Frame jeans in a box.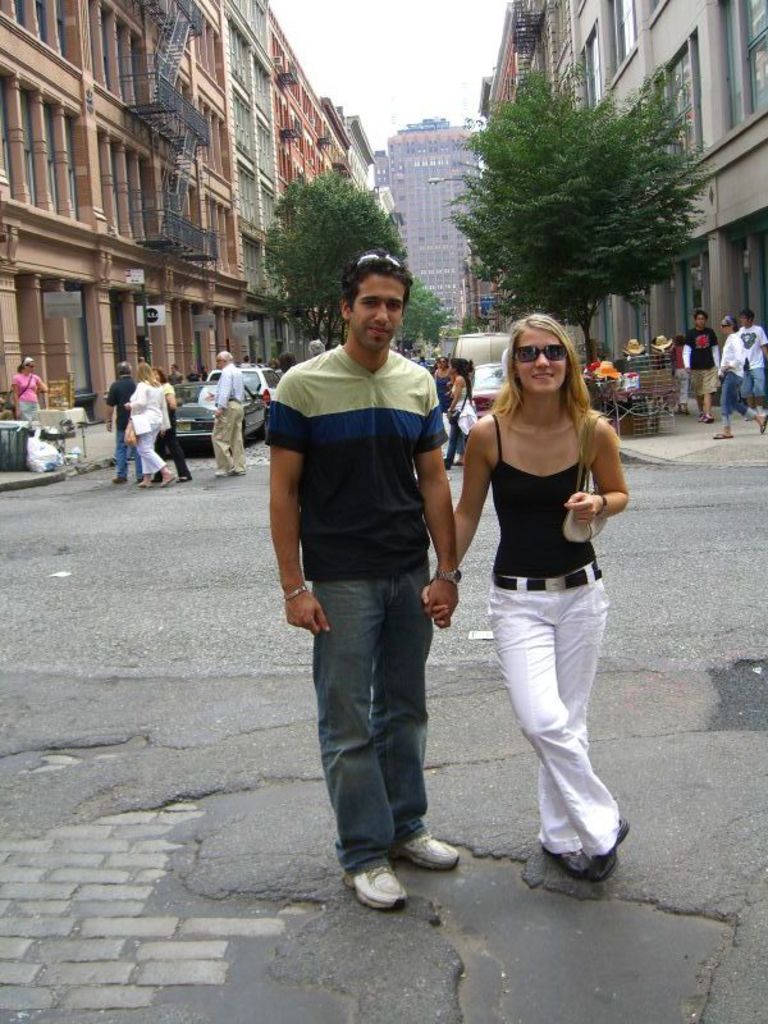
(306, 541, 438, 873).
